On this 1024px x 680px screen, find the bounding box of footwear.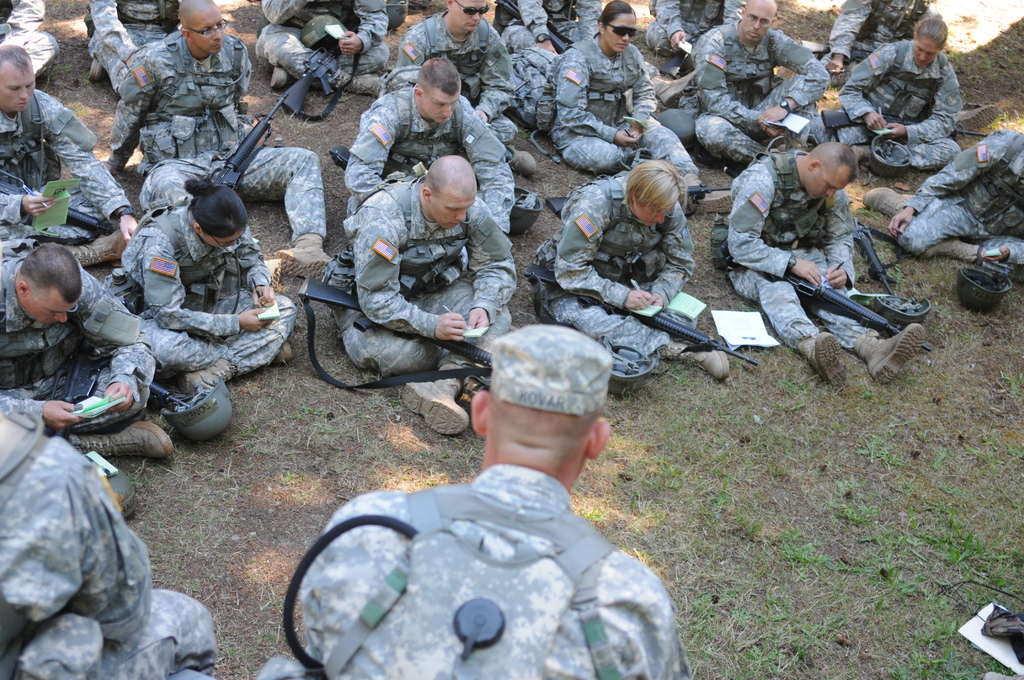
Bounding box: bbox(672, 345, 733, 381).
